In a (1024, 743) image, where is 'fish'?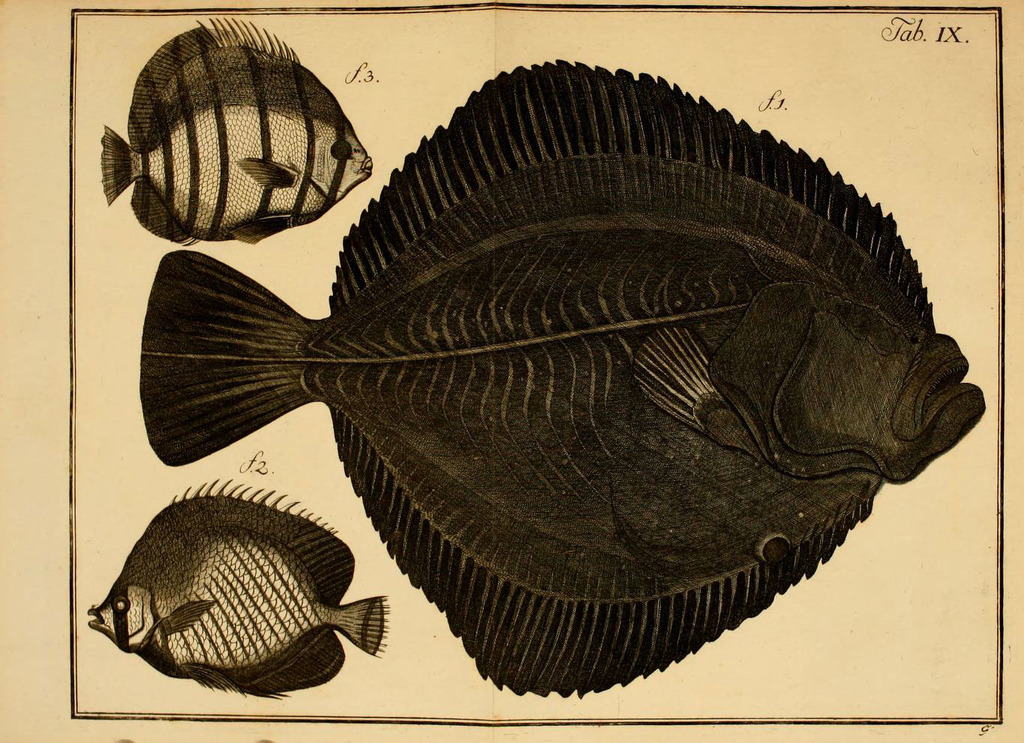
{"x1": 82, "y1": 471, "x2": 392, "y2": 705}.
